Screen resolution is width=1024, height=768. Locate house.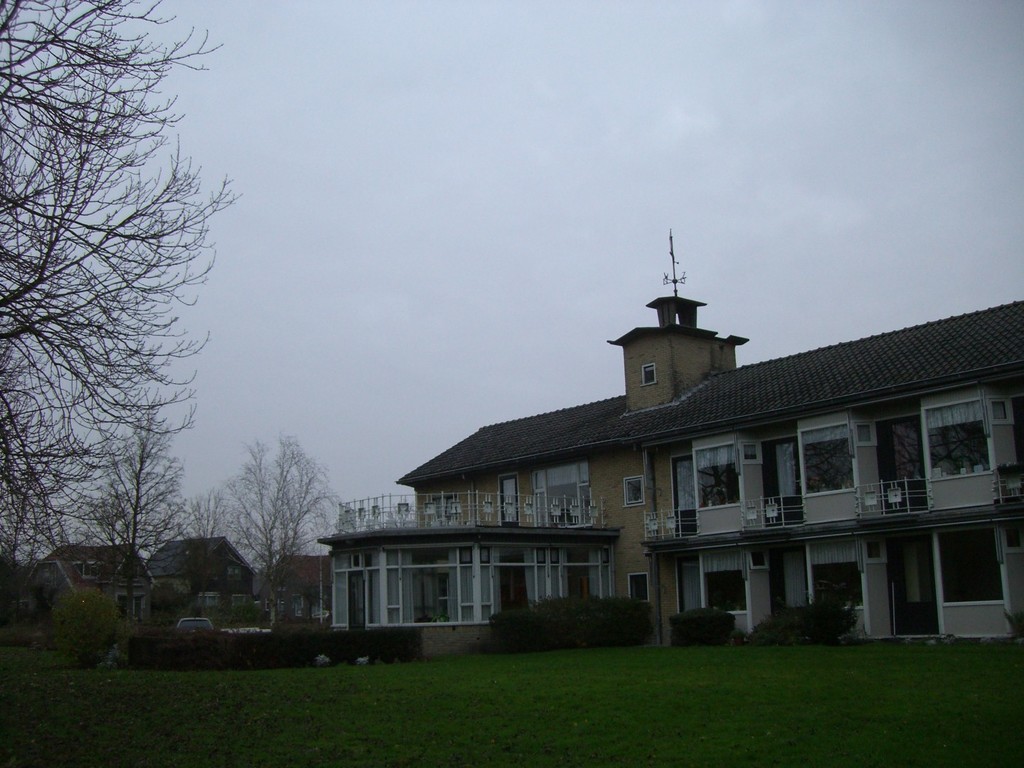
BBox(35, 542, 153, 651).
